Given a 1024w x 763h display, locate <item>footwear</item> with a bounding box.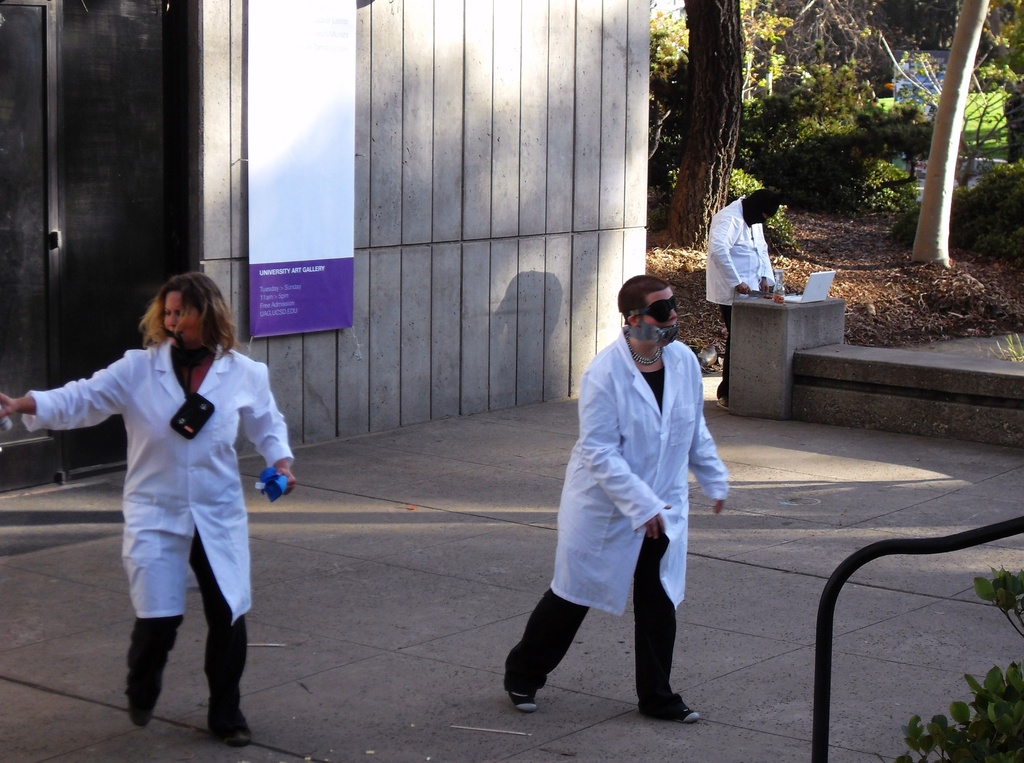
Located: (x1=636, y1=693, x2=701, y2=723).
